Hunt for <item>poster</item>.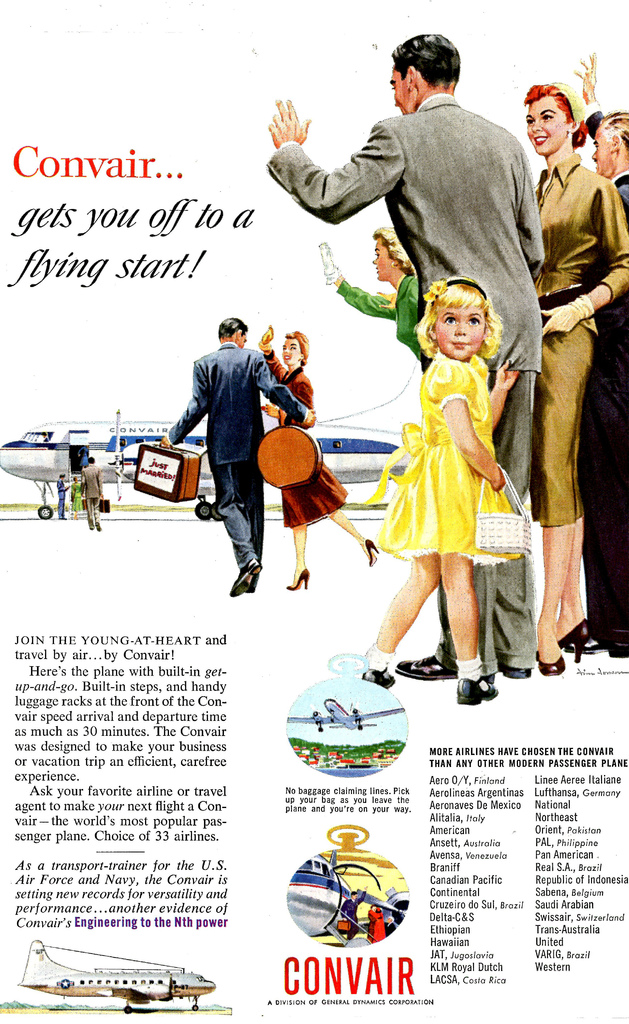
Hunted down at (0, 1, 628, 1020).
